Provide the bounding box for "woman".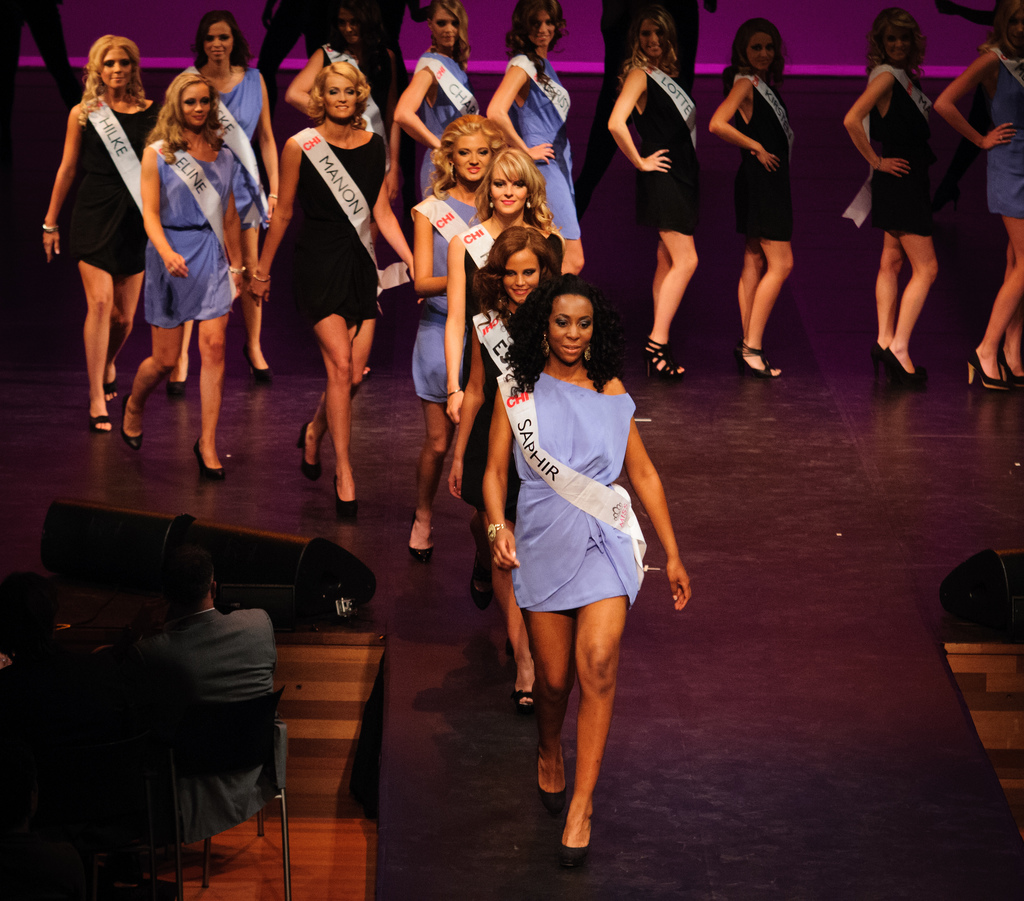
bbox(844, 7, 938, 388).
